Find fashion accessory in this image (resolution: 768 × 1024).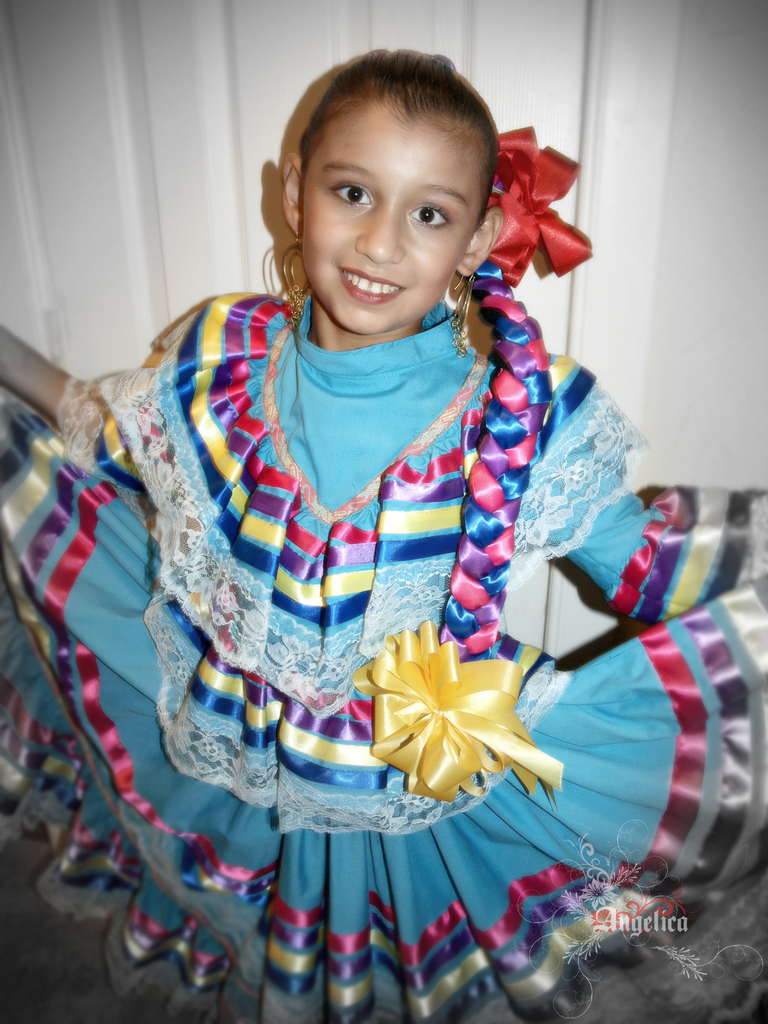
[276,224,312,319].
